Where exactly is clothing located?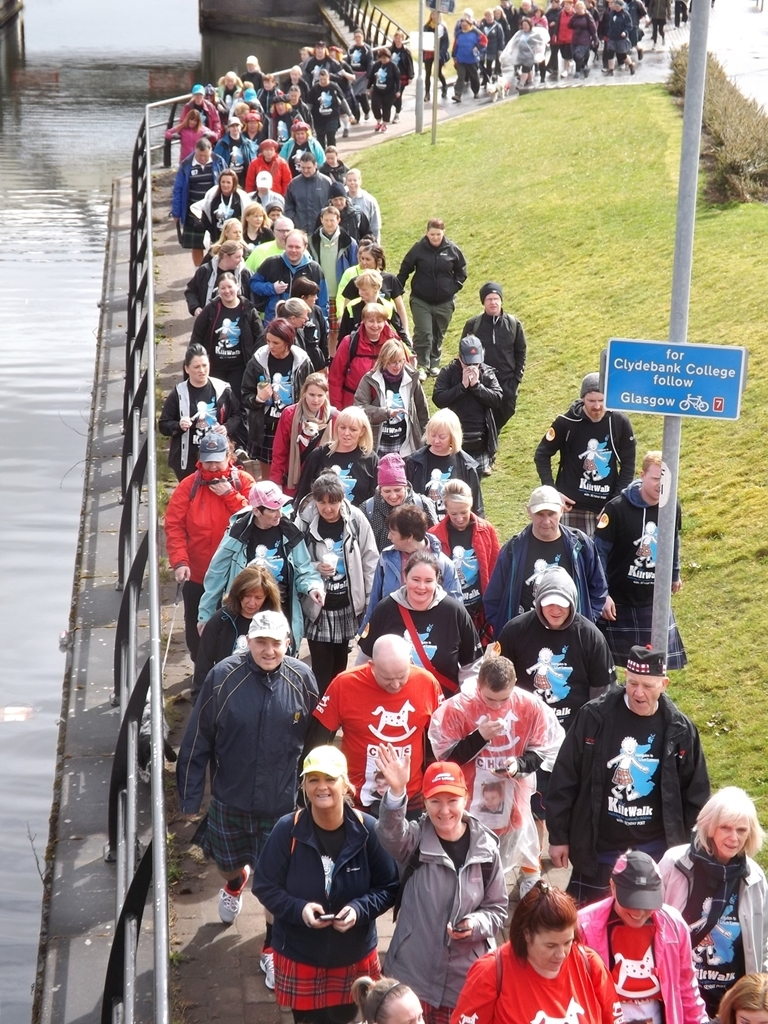
Its bounding box is BBox(356, 362, 421, 449).
